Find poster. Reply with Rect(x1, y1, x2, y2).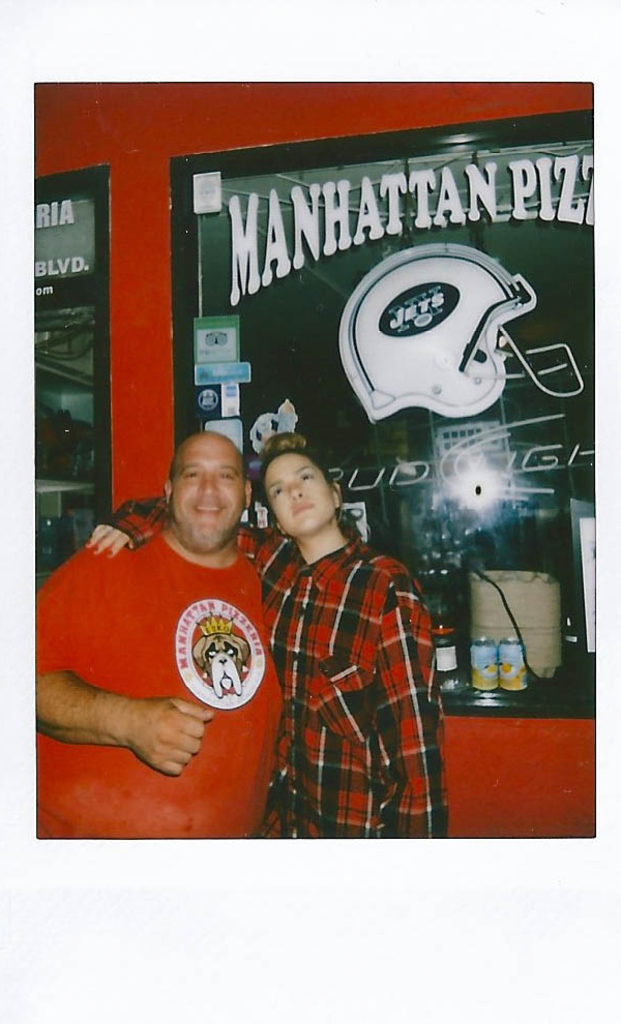
Rect(29, 157, 118, 590).
